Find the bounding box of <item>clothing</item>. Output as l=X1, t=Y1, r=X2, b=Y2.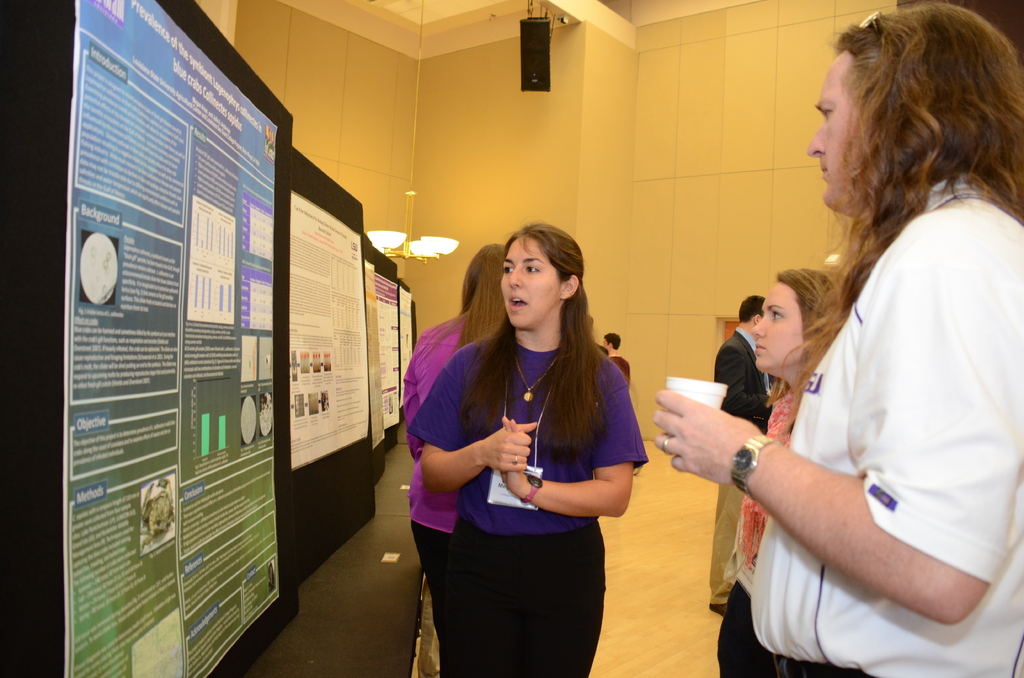
l=728, t=179, r=1023, b=677.
